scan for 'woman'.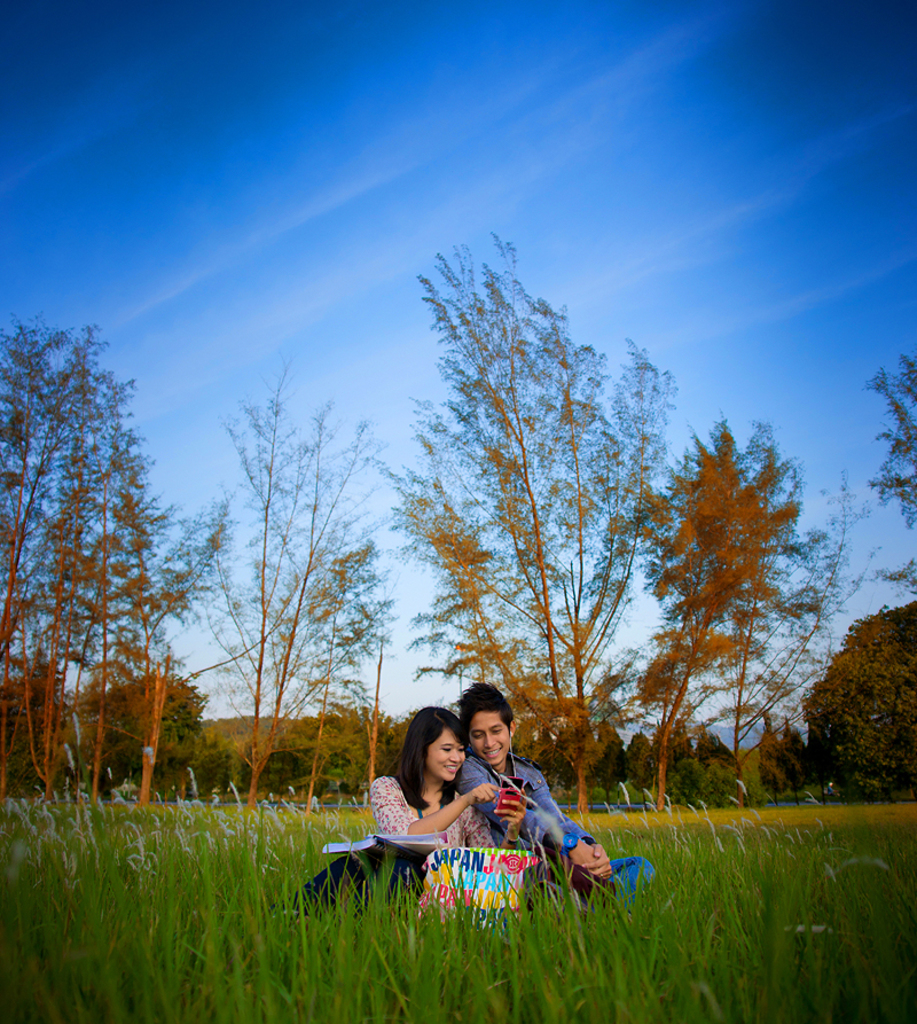
Scan result: 338:697:575:908.
